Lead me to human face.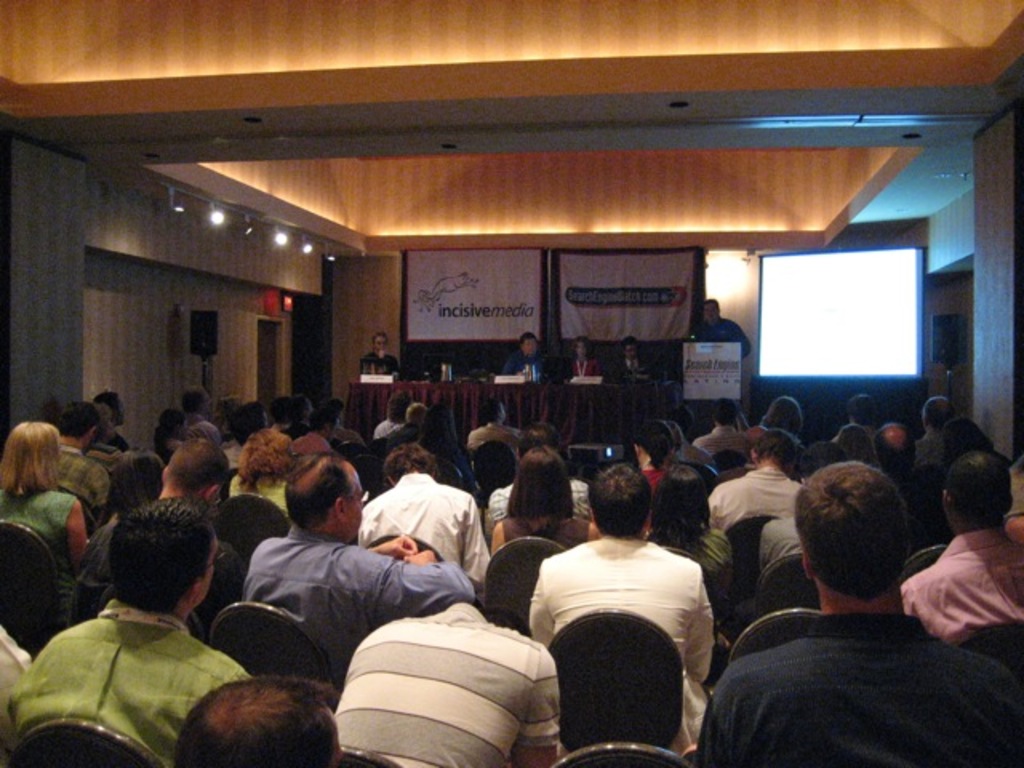
Lead to BBox(522, 334, 536, 354).
